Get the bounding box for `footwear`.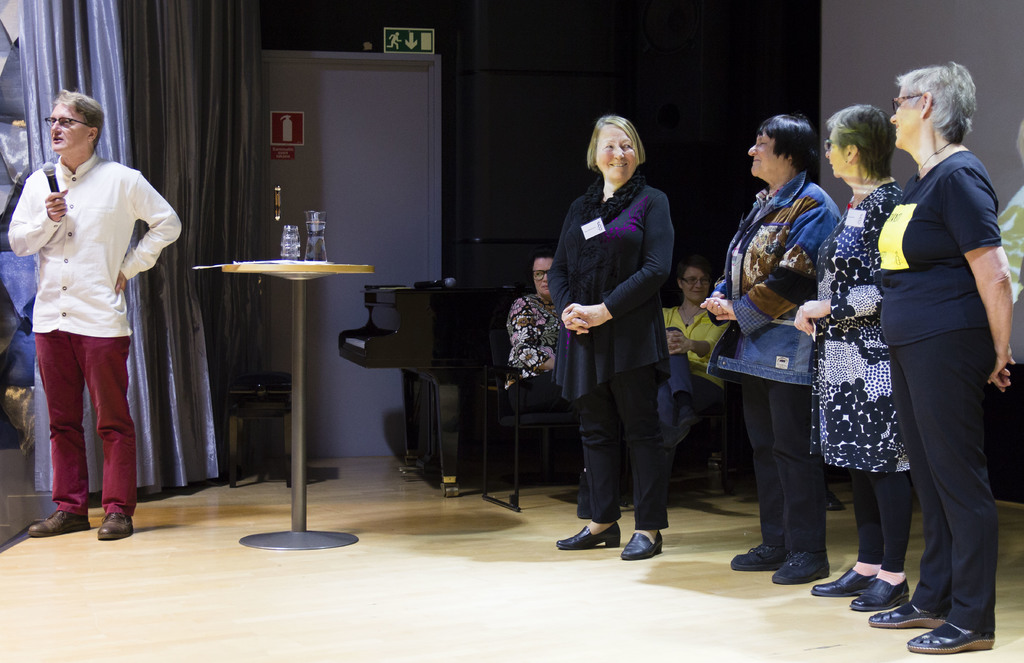
(left=904, top=618, right=993, bottom=655).
